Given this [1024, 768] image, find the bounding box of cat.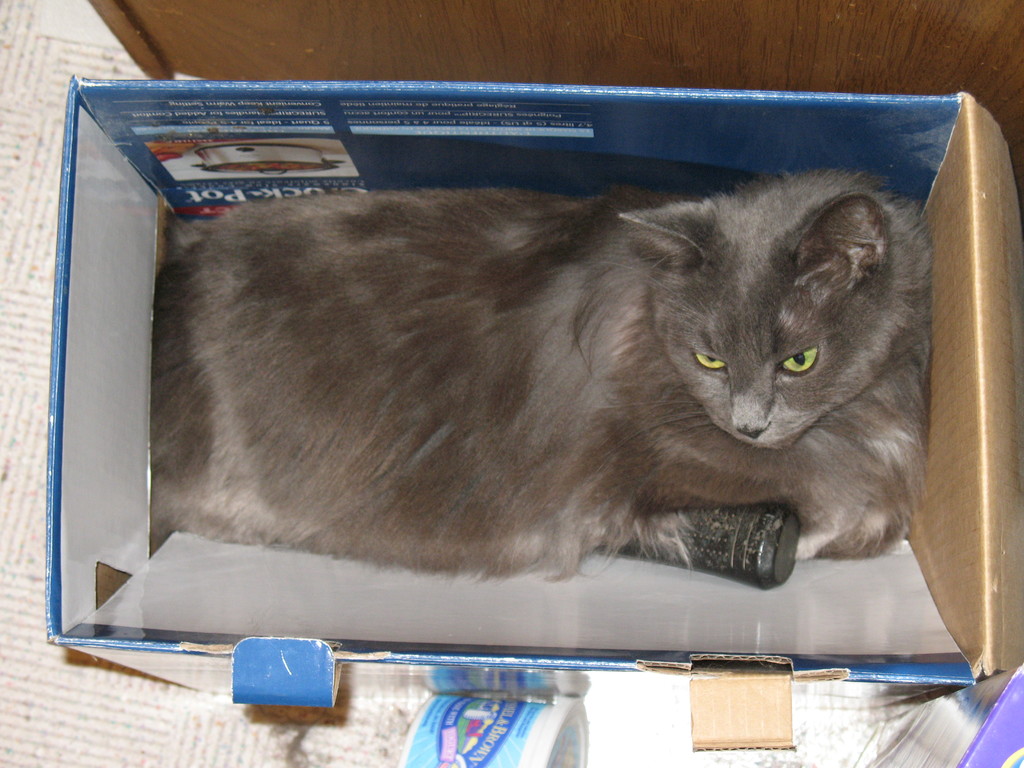
[left=148, top=182, right=935, bottom=582].
